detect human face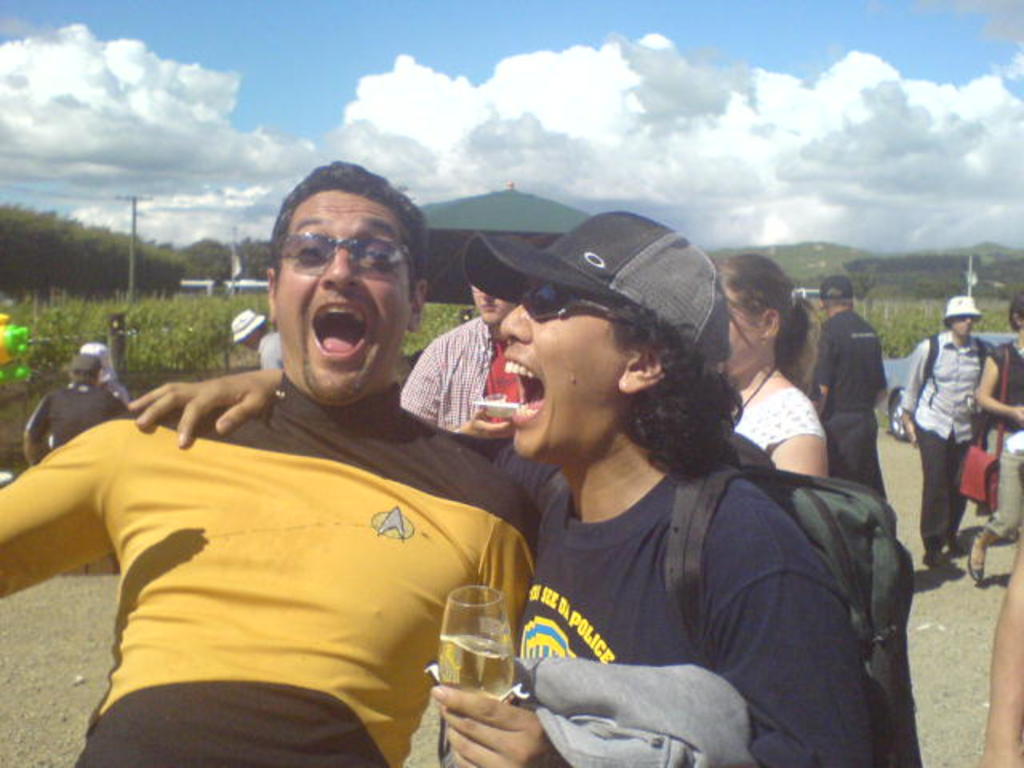
box=[950, 315, 973, 339]
